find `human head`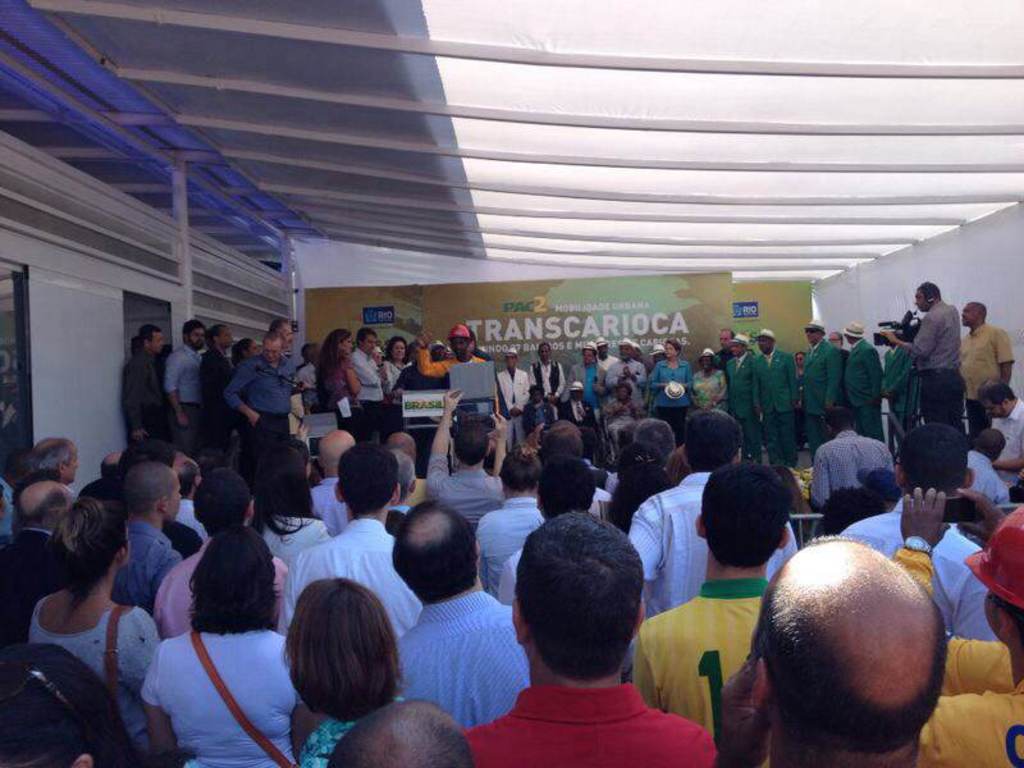
[left=812, top=483, right=893, bottom=539]
